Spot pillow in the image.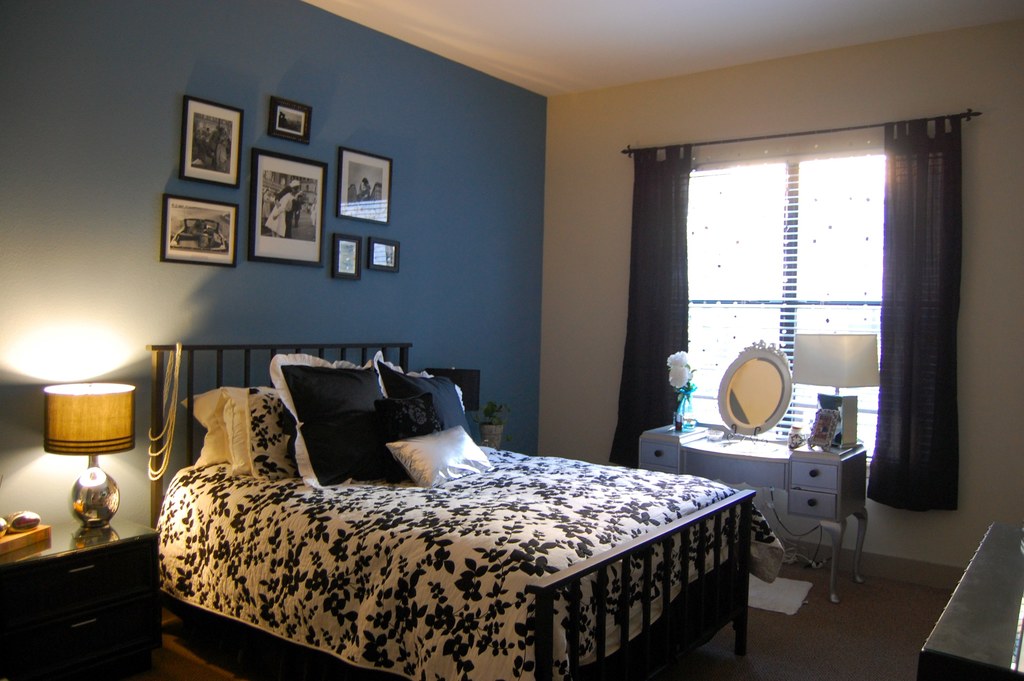
pillow found at select_region(220, 387, 261, 477).
